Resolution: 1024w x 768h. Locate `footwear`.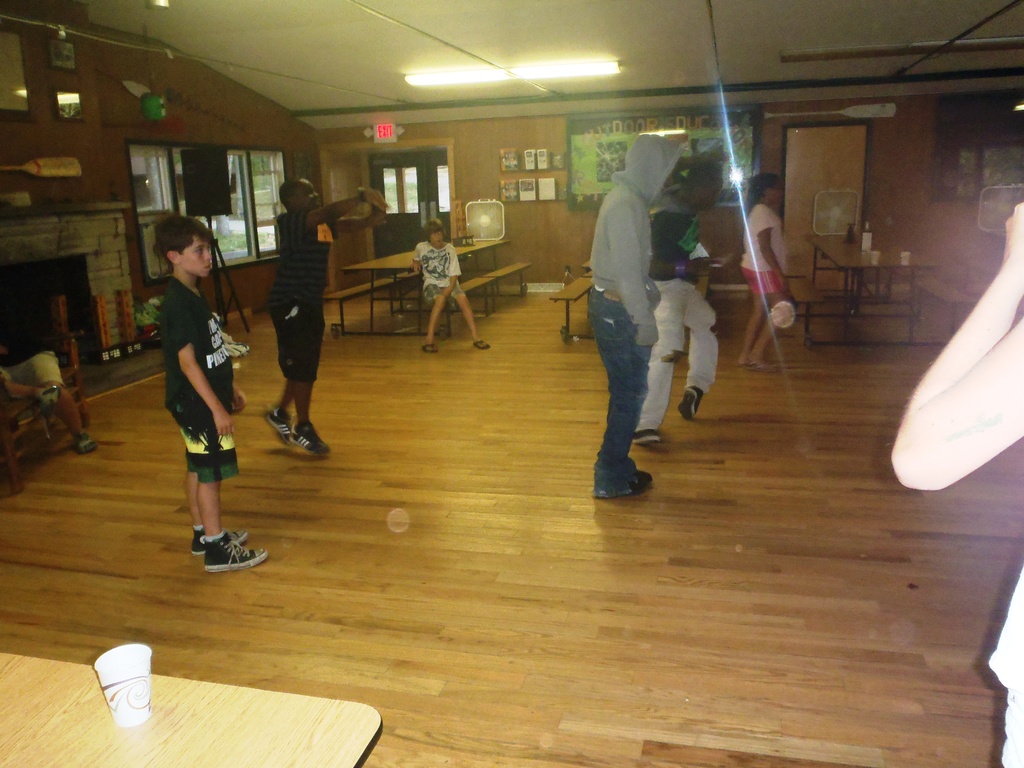
(472, 340, 492, 351).
